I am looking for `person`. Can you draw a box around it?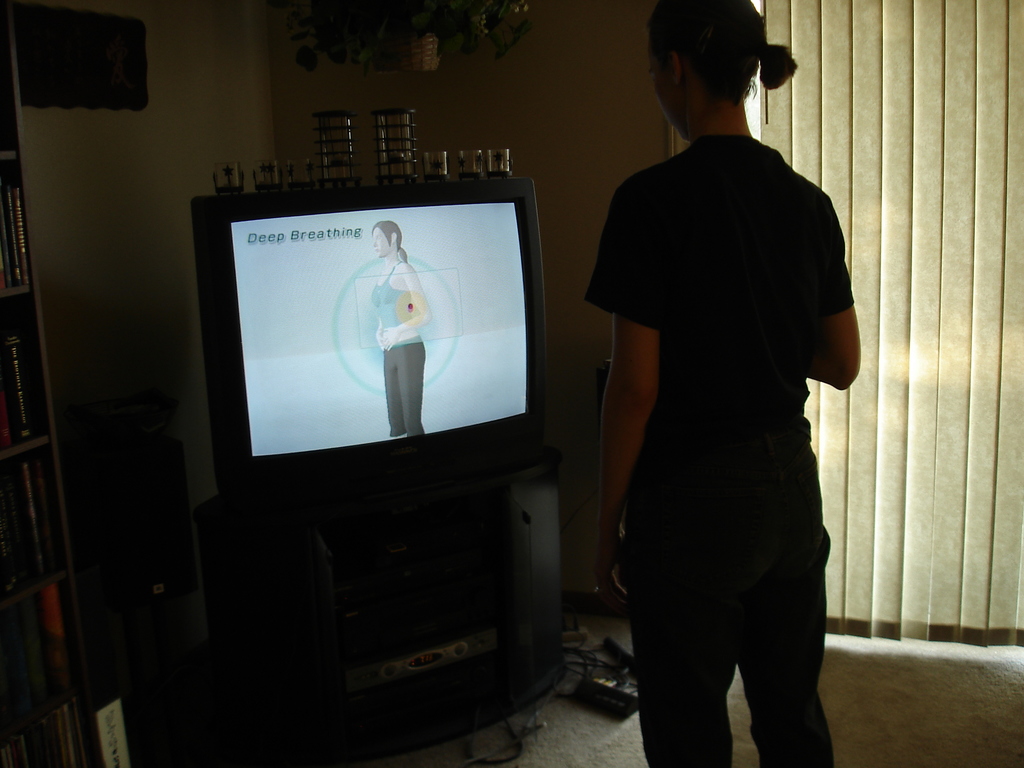
Sure, the bounding box is rect(368, 216, 434, 436).
